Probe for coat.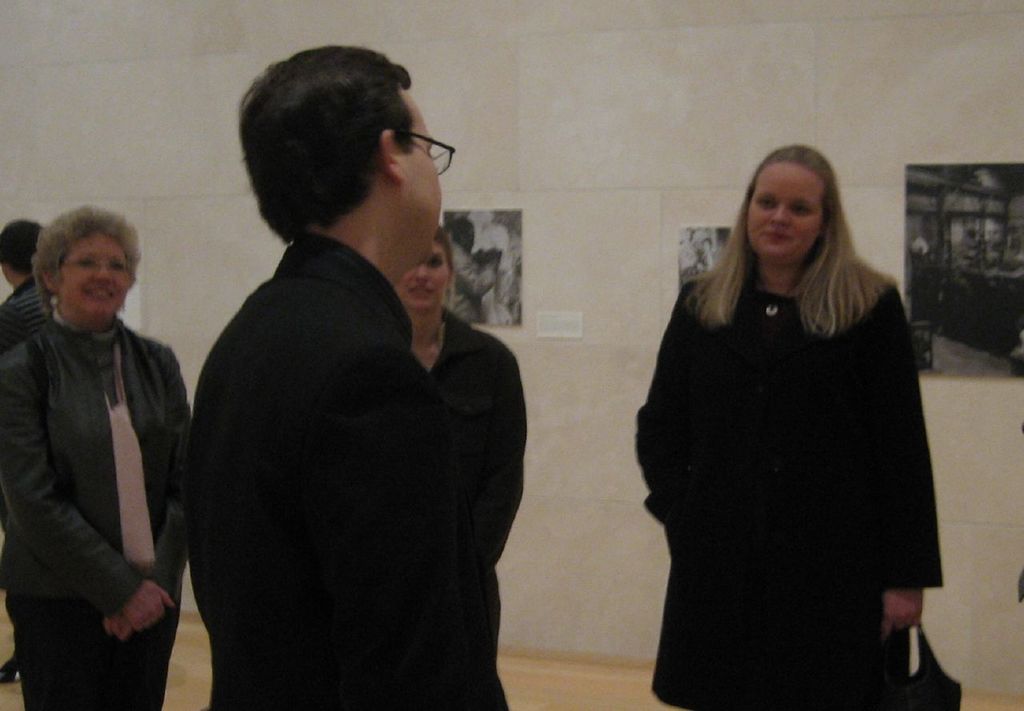
Probe result: (645,182,934,681).
